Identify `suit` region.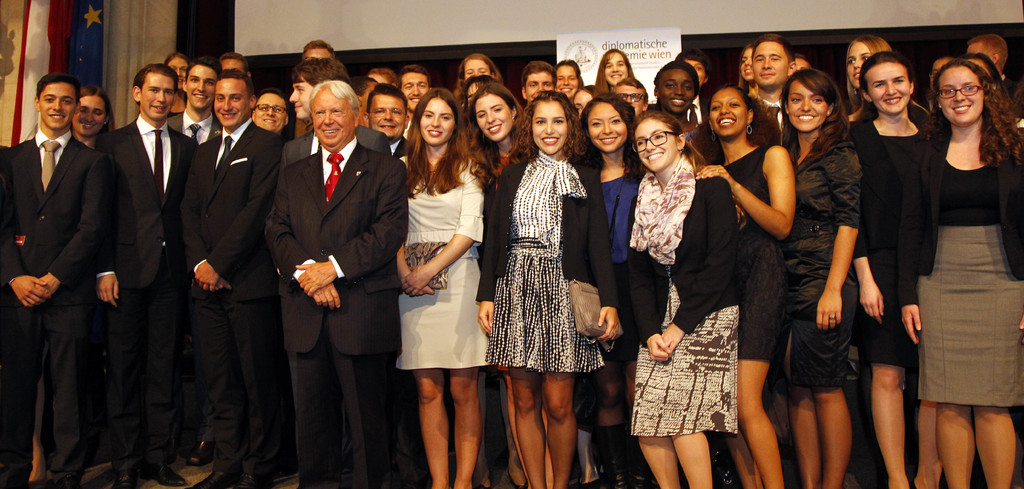
Region: BBox(280, 129, 388, 172).
